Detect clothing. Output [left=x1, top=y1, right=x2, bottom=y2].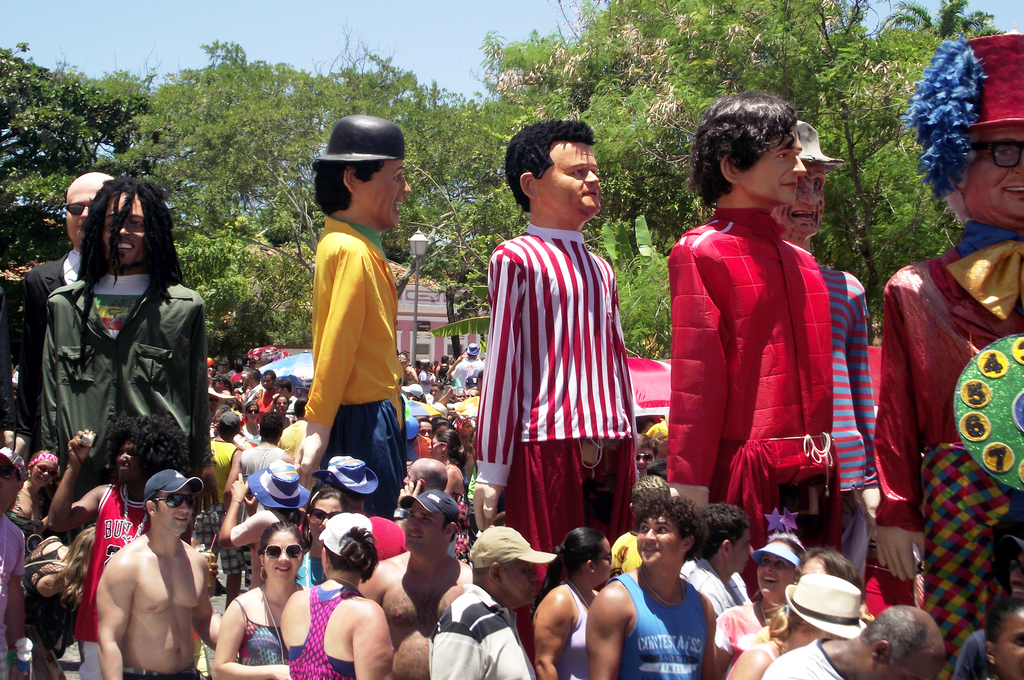
[left=255, top=392, right=271, bottom=419].
